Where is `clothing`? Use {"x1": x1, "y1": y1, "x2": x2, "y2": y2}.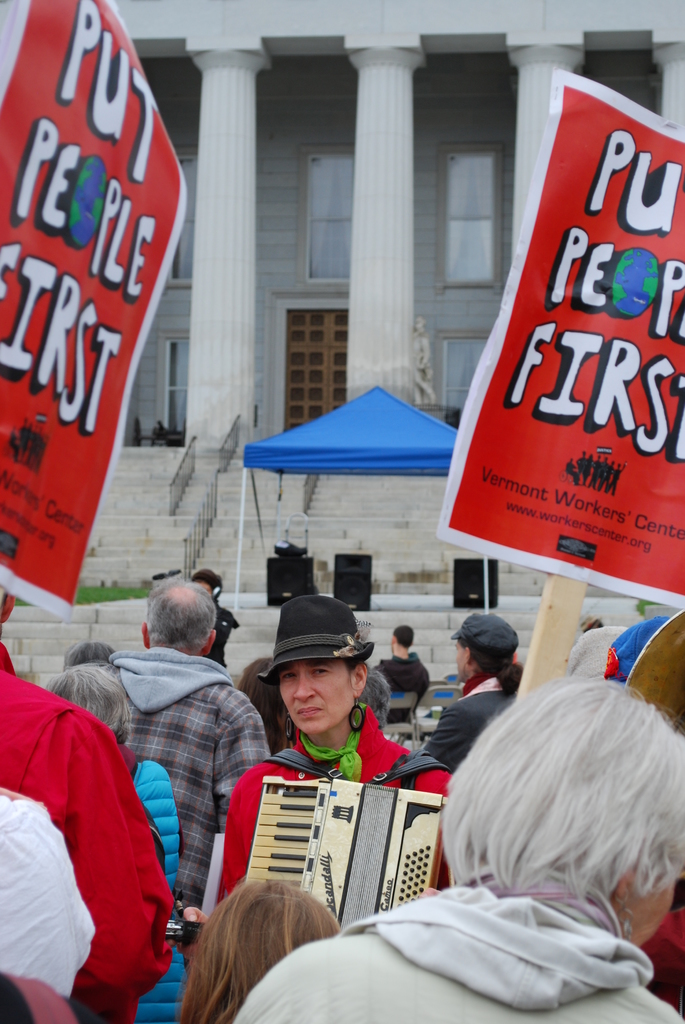
{"x1": 417, "y1": 665, "x2": 520, "y2": 777}.
